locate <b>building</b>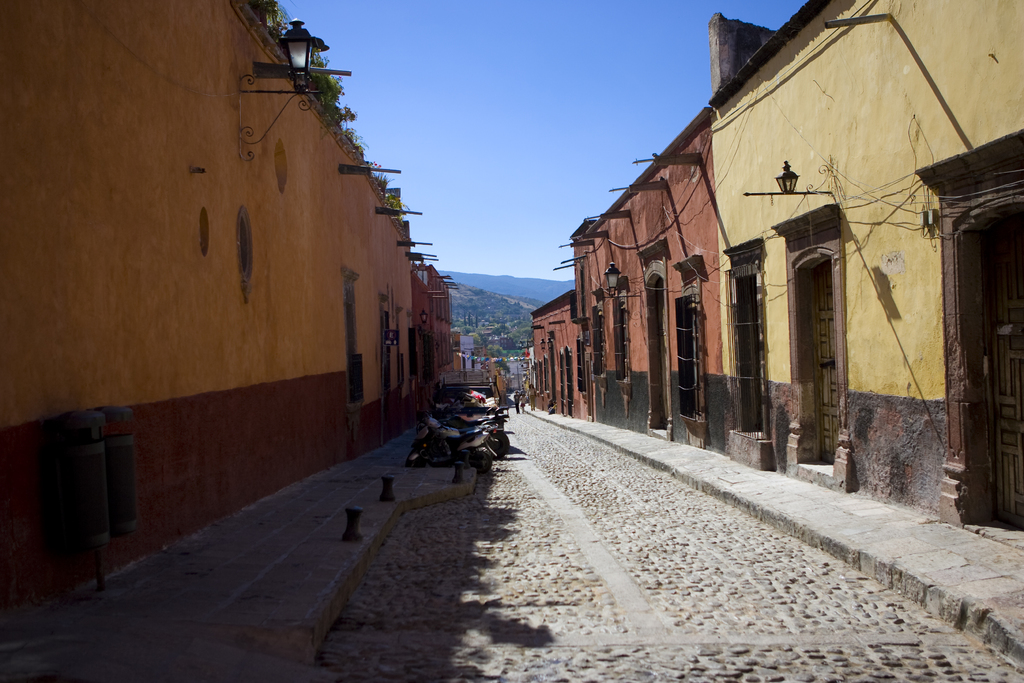
[0, 0, 416, 606]
